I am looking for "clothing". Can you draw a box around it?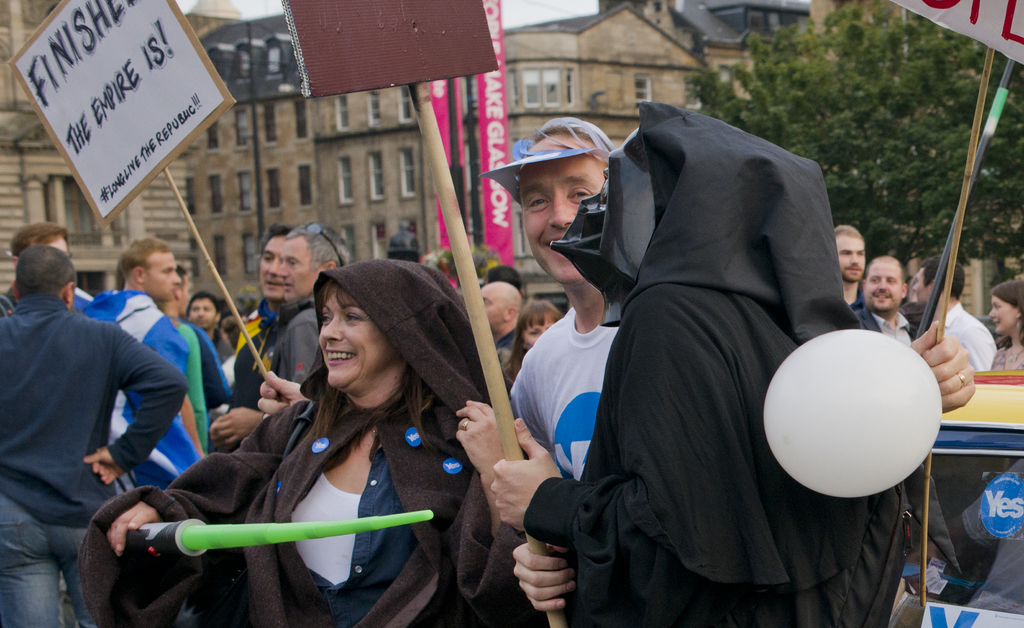
Sure, the bounding box is bbox=(984, 345, 1023, 371).
